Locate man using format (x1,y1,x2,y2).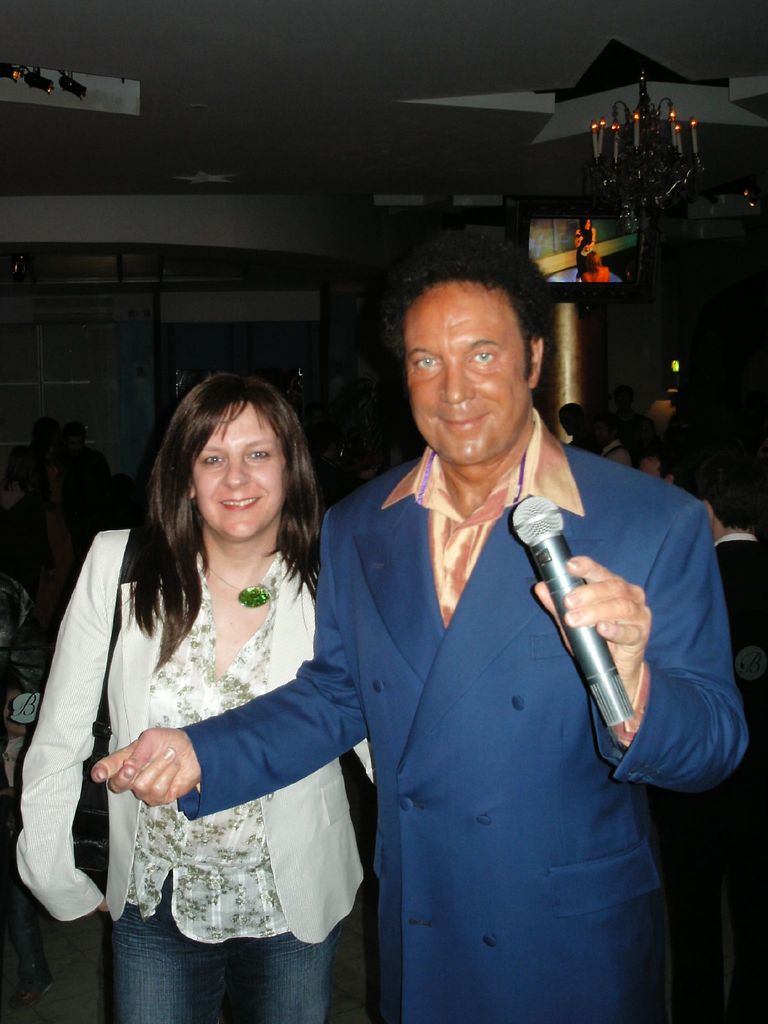
(683,470,767,657).
